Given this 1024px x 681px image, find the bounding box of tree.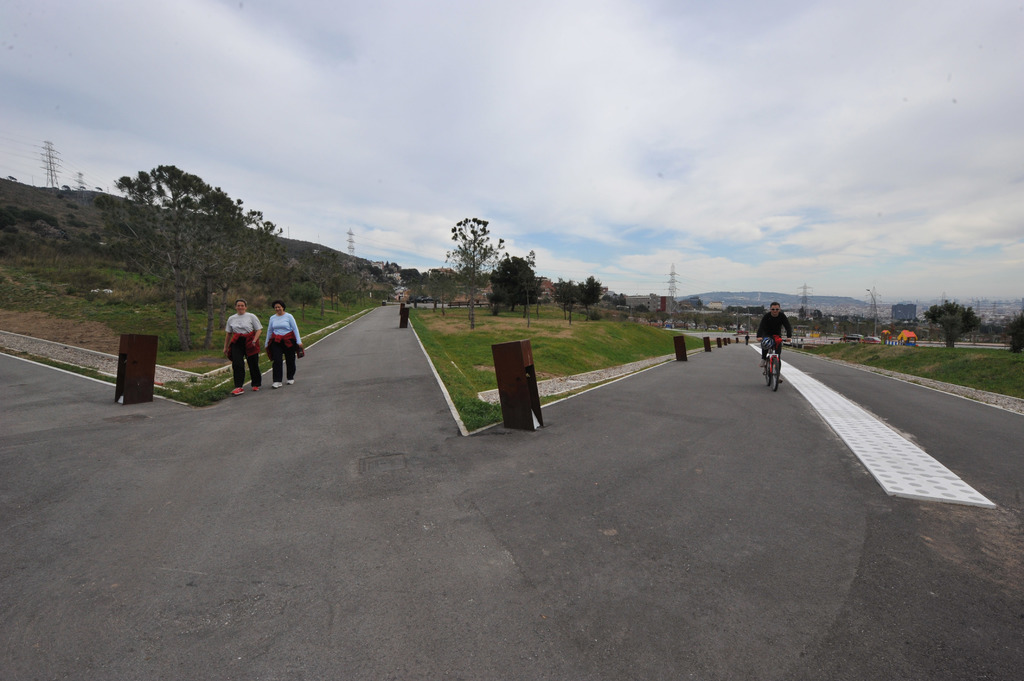
l=1005, t=308, r=1023, b=352.
